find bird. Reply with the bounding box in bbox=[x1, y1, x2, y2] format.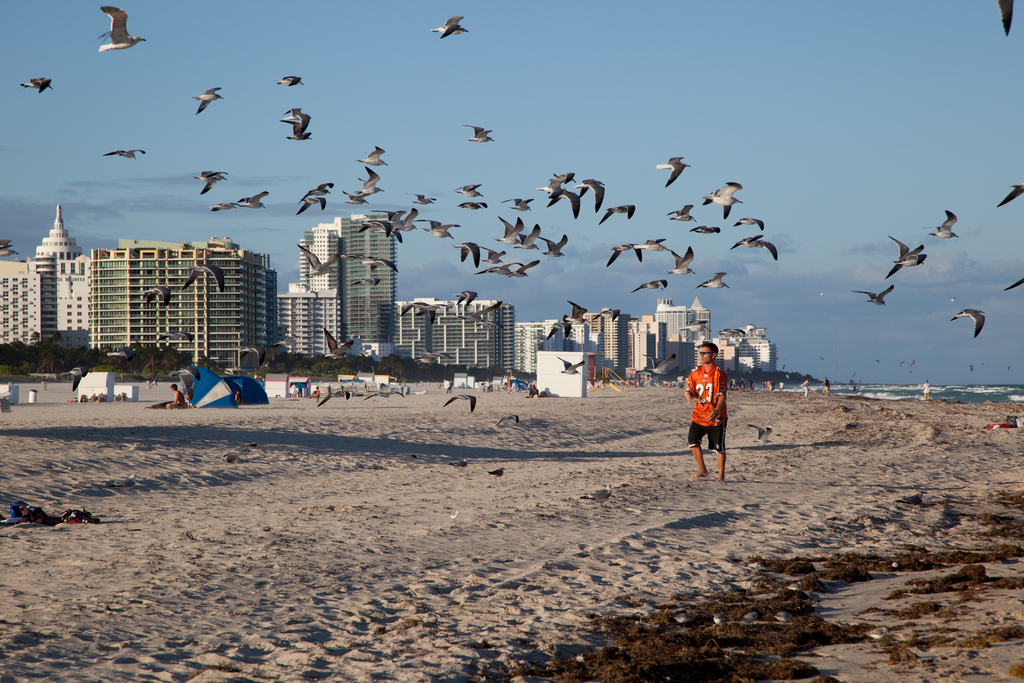
bbox=[179, 262, 225, 295].
